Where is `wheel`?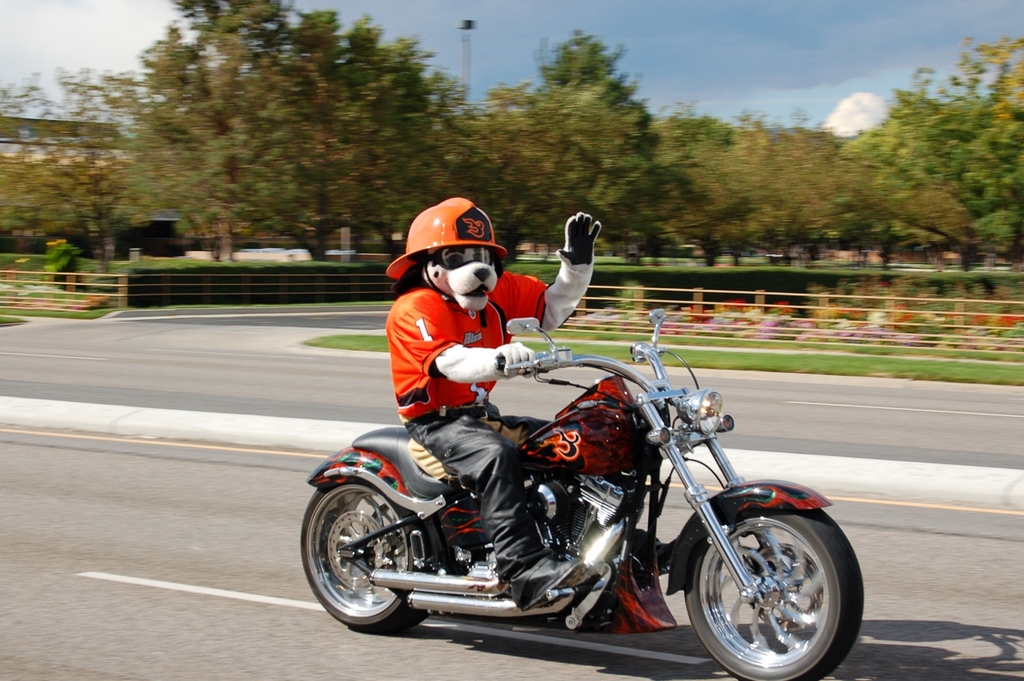
{"left": 686, "top": 501, "right": 862, "bottom": 670}.
